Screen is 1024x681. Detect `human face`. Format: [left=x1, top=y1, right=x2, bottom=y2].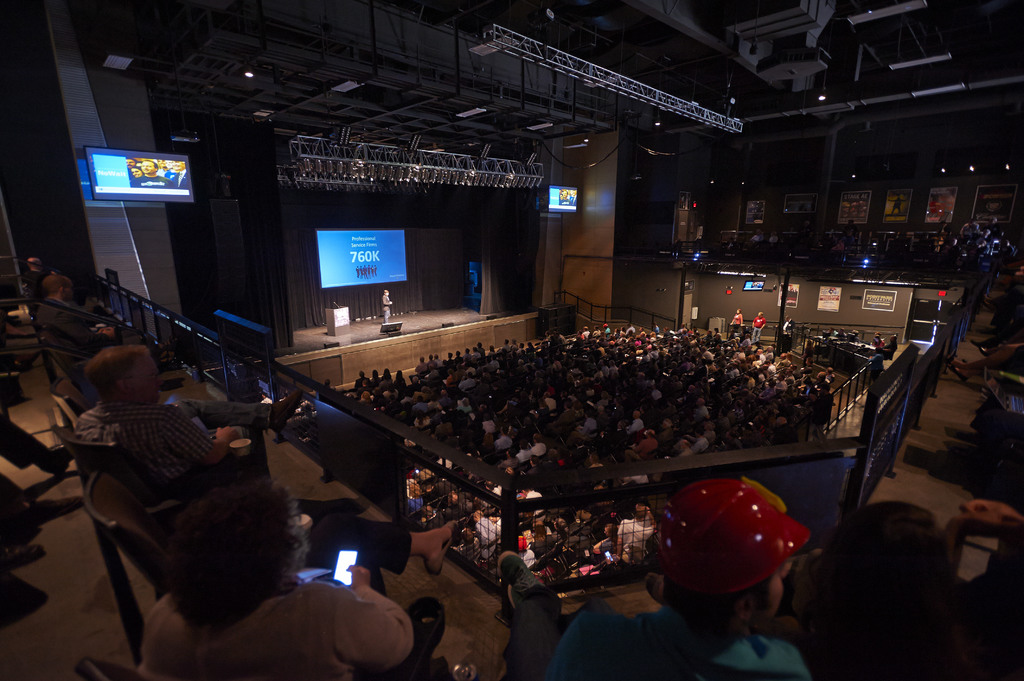
[left=736, top=307, right=740, bottom=314].
